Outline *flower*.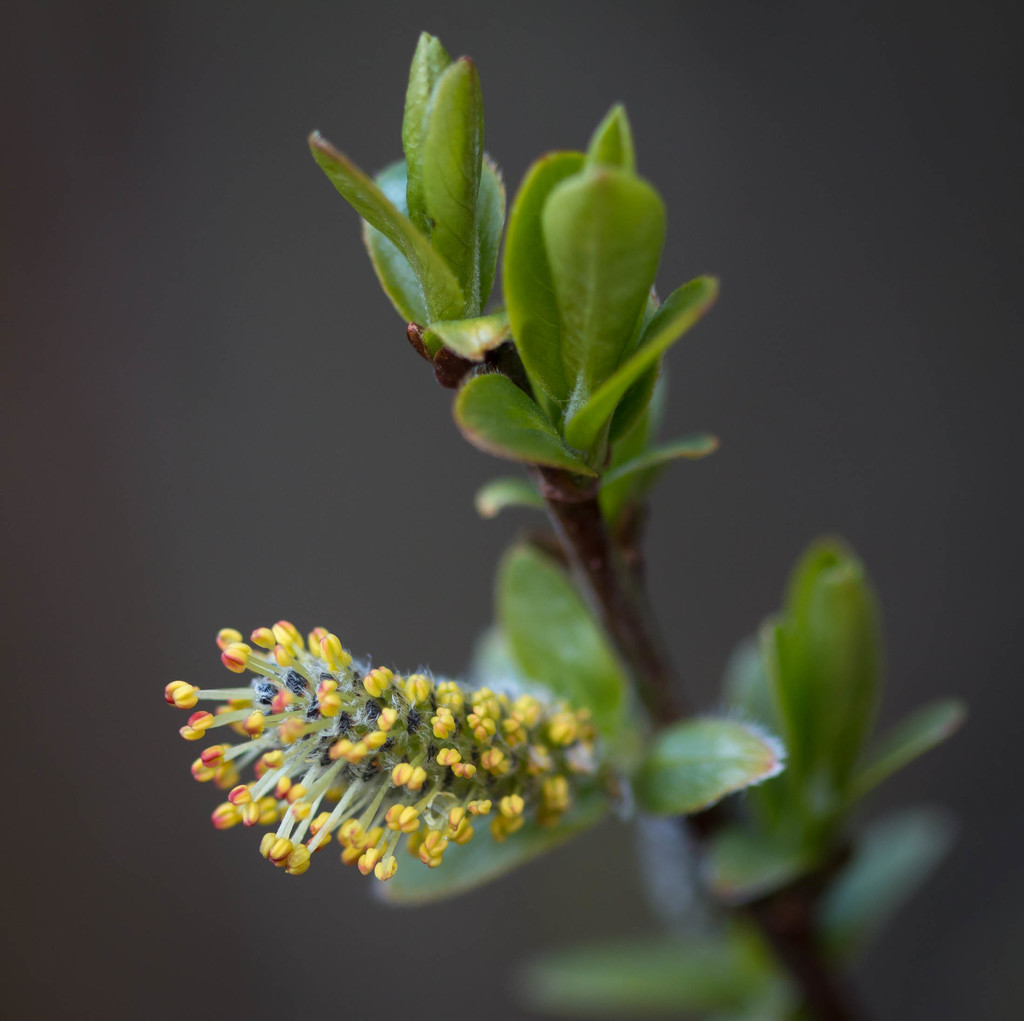
Outline: 182,576,761,919.
